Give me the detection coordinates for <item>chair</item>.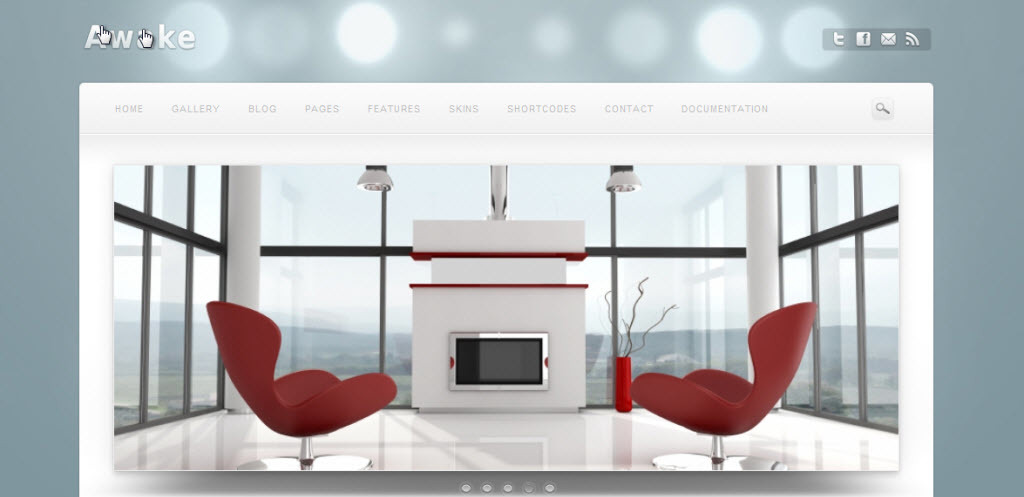
[193,305,394,455].
